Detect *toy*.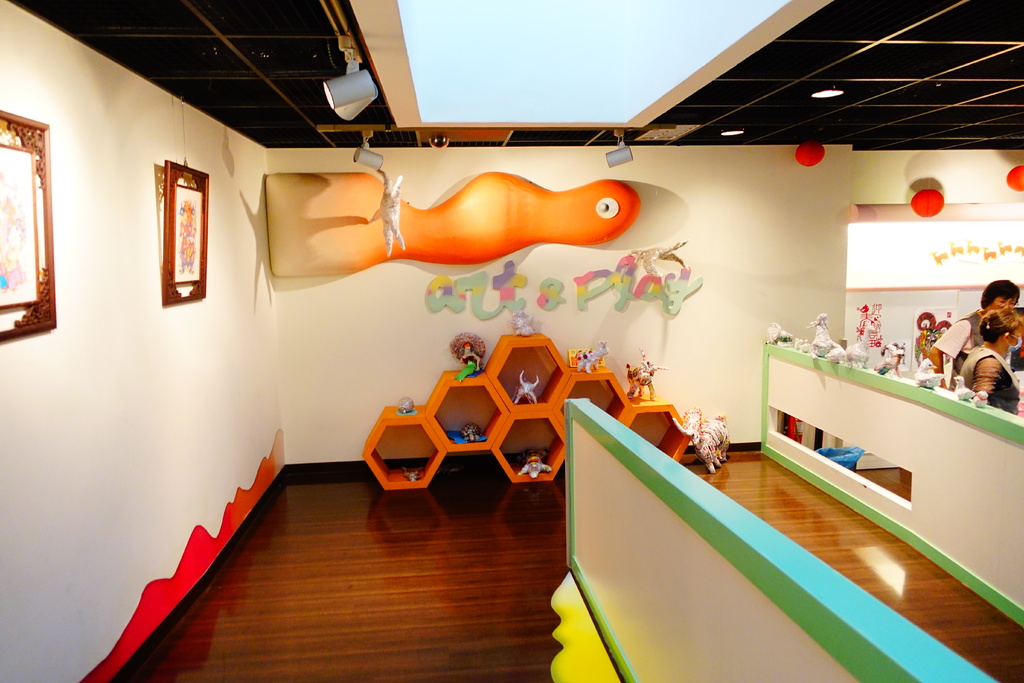
Detected at x1=512 y1=310 x2=536 y2=335.
